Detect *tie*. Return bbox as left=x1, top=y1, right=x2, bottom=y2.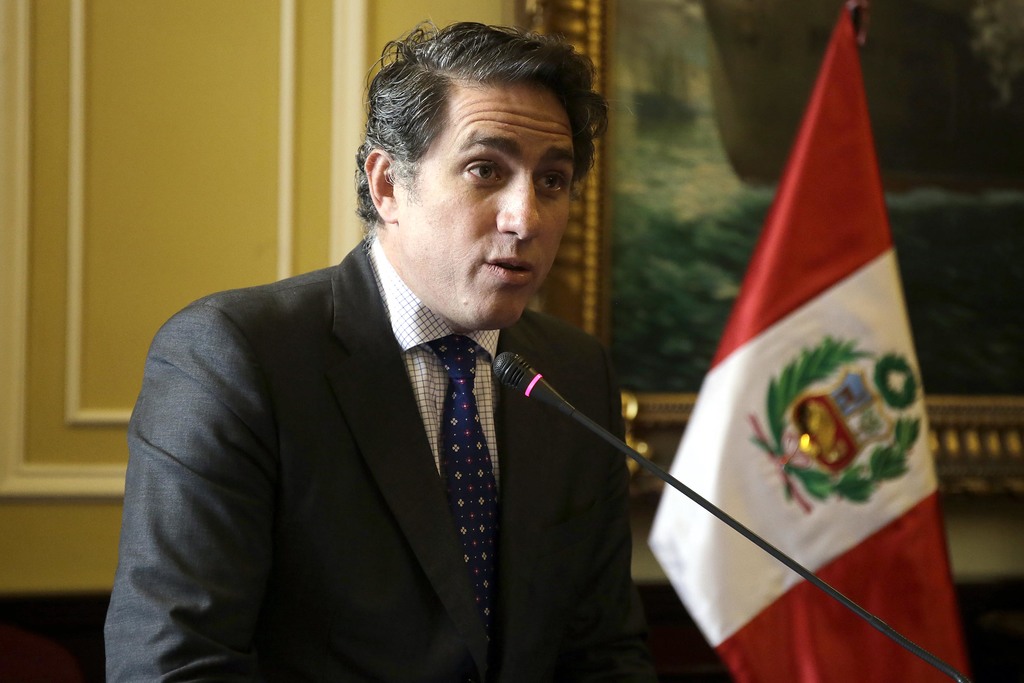
left=429, top=332, right=501, bottom=665.
